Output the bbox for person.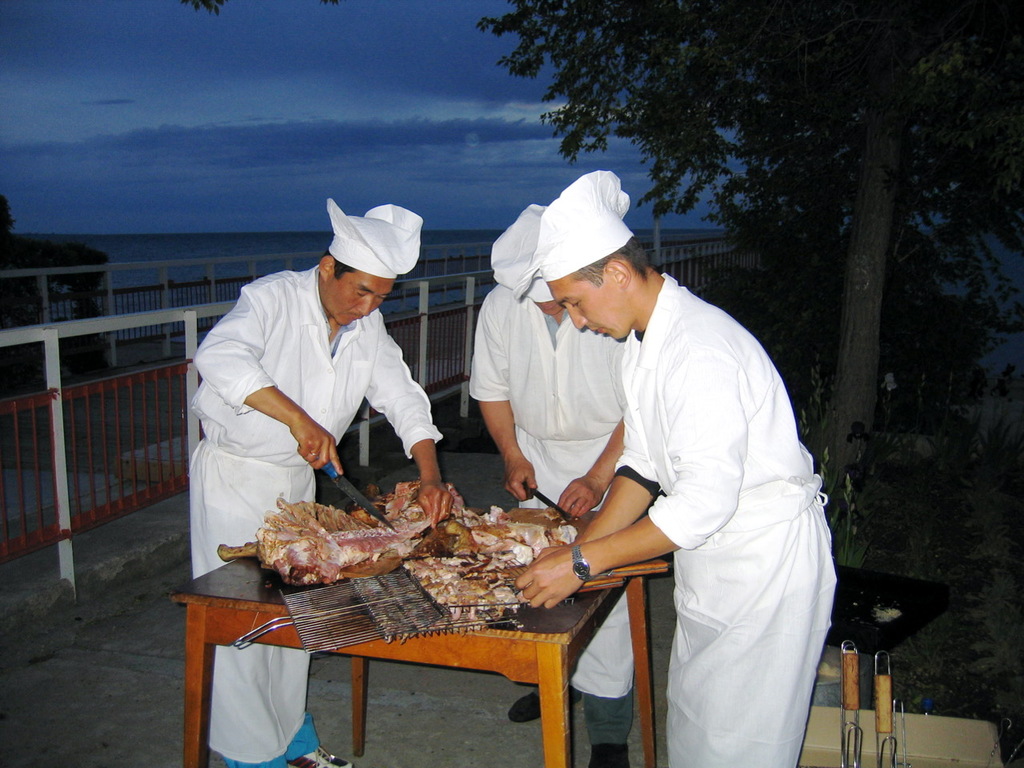
Rect(187, 197, 454, 767).
